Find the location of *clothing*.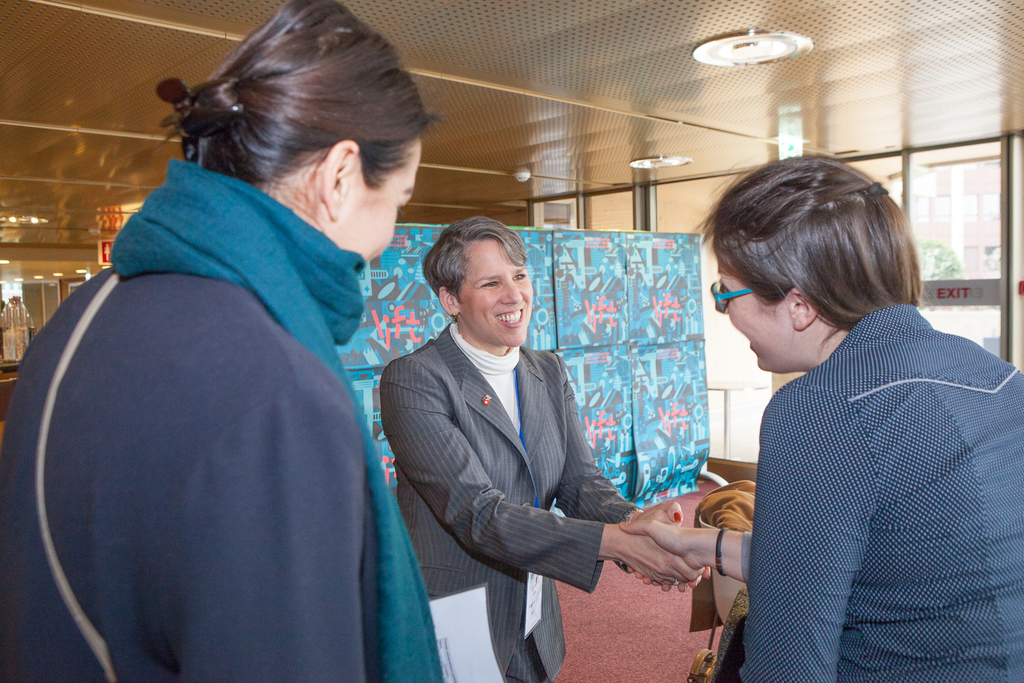
Location: crop(732, 304, 1023, 682).
